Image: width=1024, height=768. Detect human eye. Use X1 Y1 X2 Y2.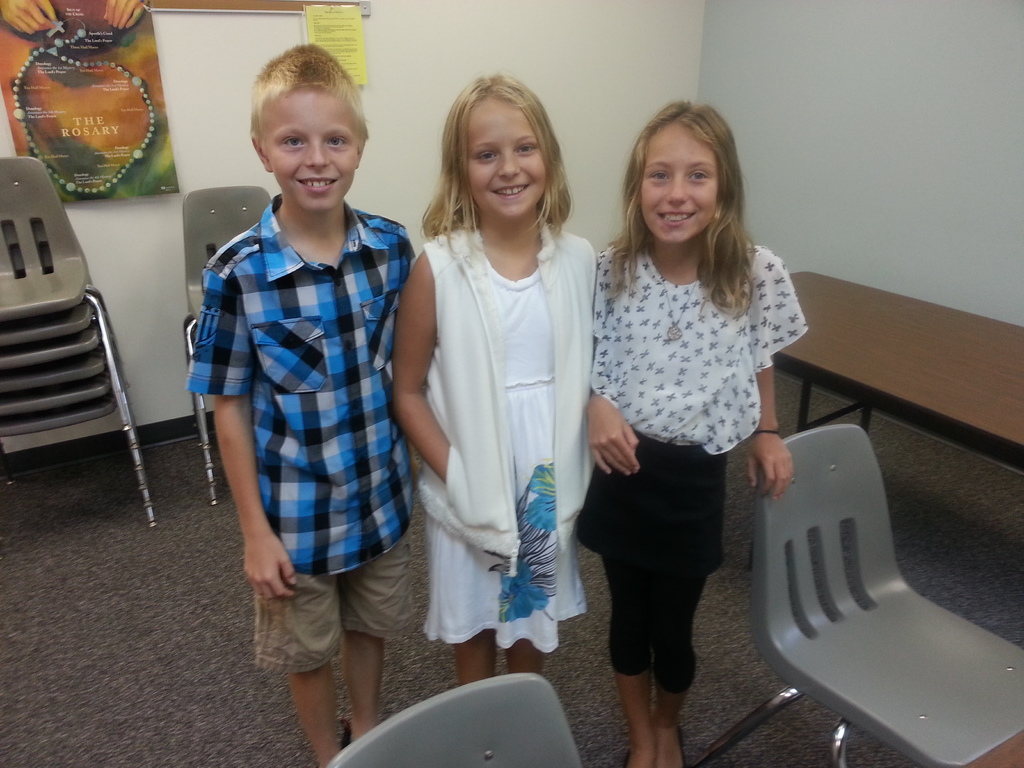
475 150 499 163.
